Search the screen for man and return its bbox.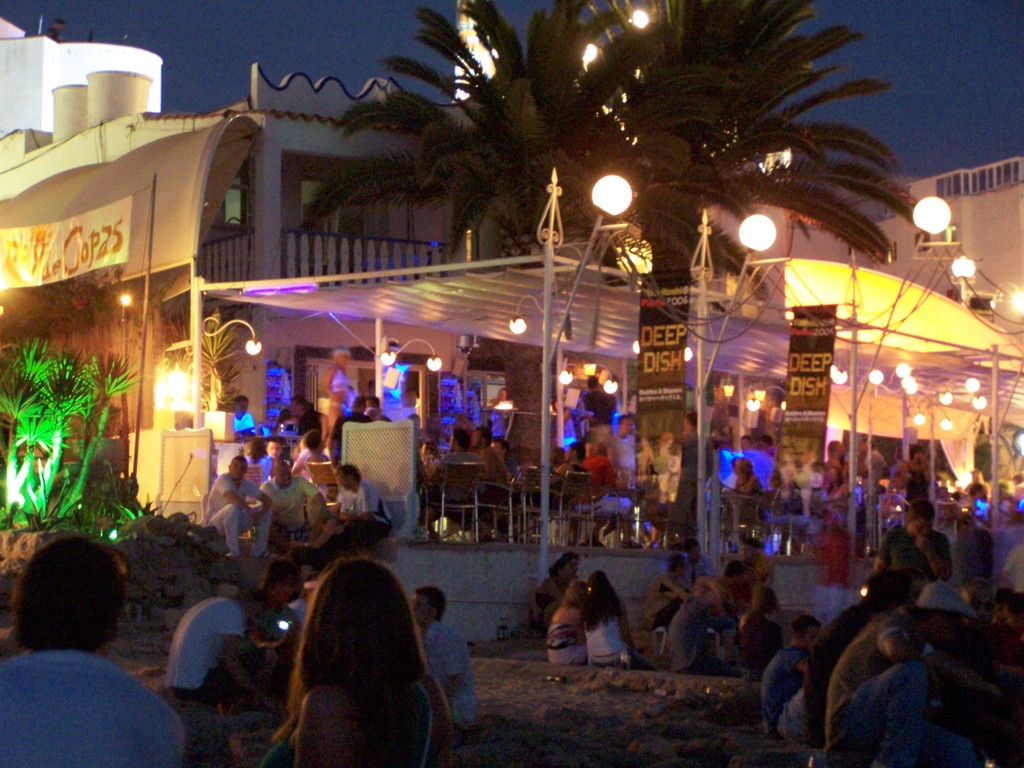
Found: rect(415, 588, 477, 727).
